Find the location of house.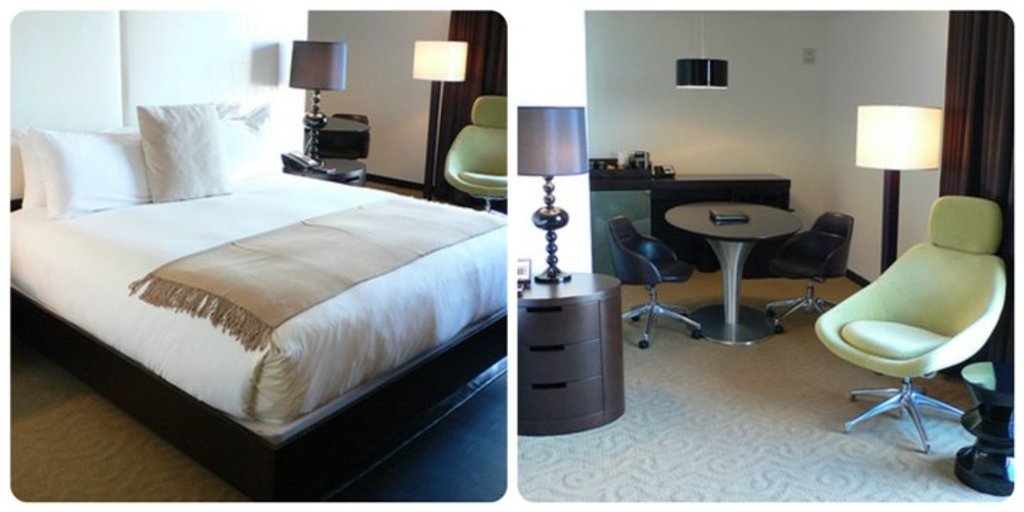
Location: bbox=(516, 6, 1015, 503).
